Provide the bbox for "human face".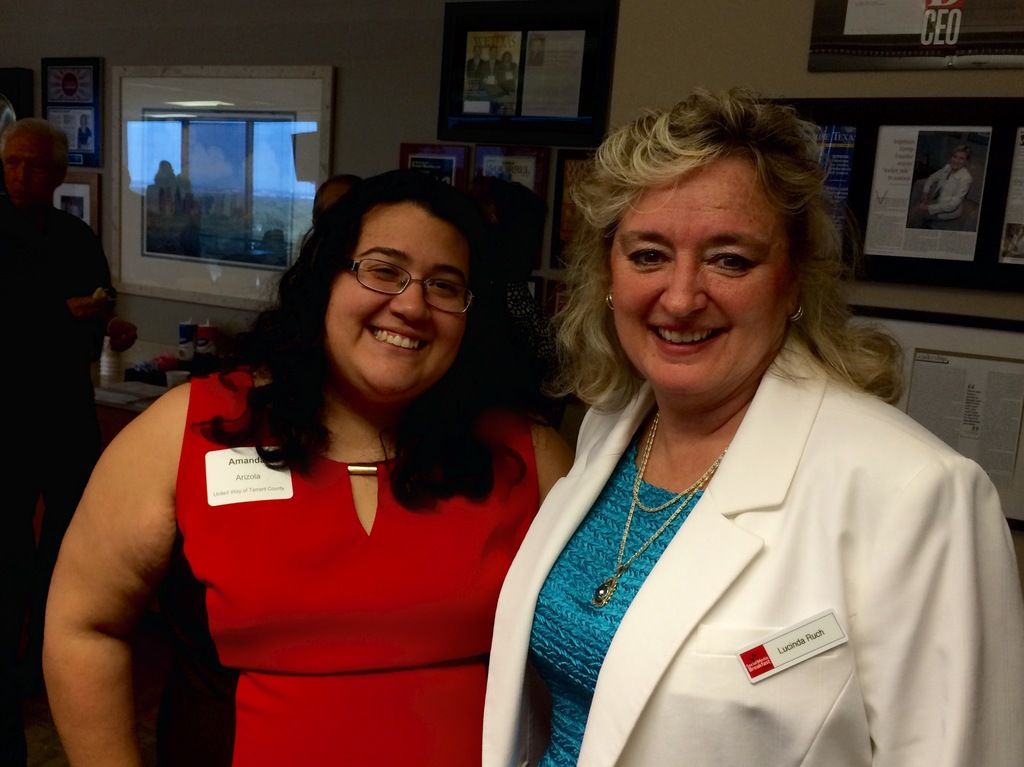
[327, 214, 468, 385].
